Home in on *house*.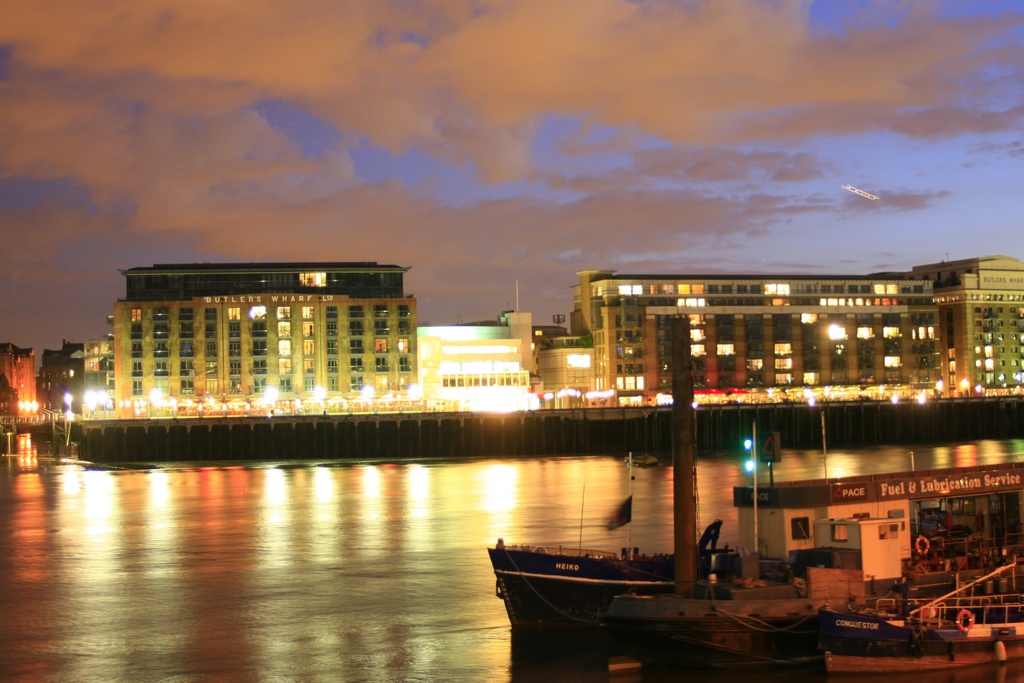
Homed in at (x1=62, y1=231, x2=440, y2=429).
